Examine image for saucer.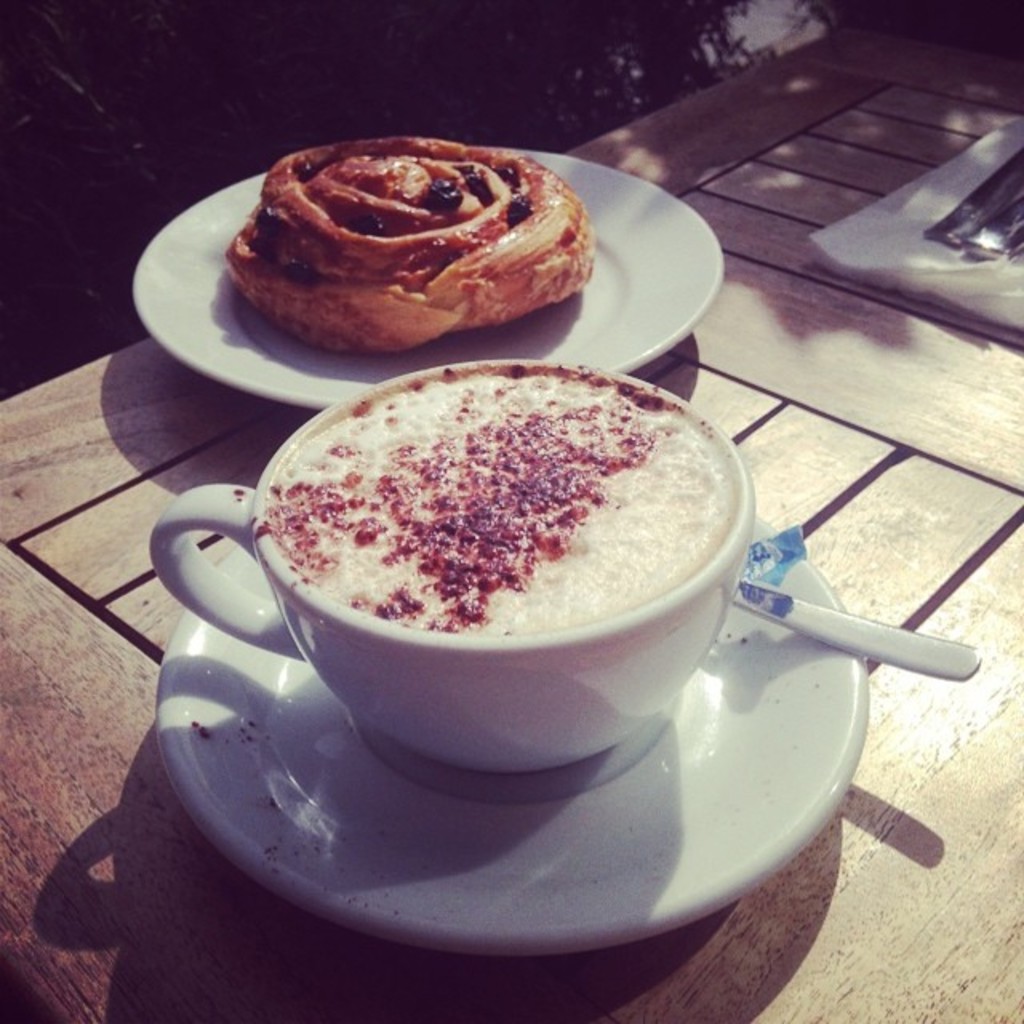
Examination result: (150, 515, 867, 963).
